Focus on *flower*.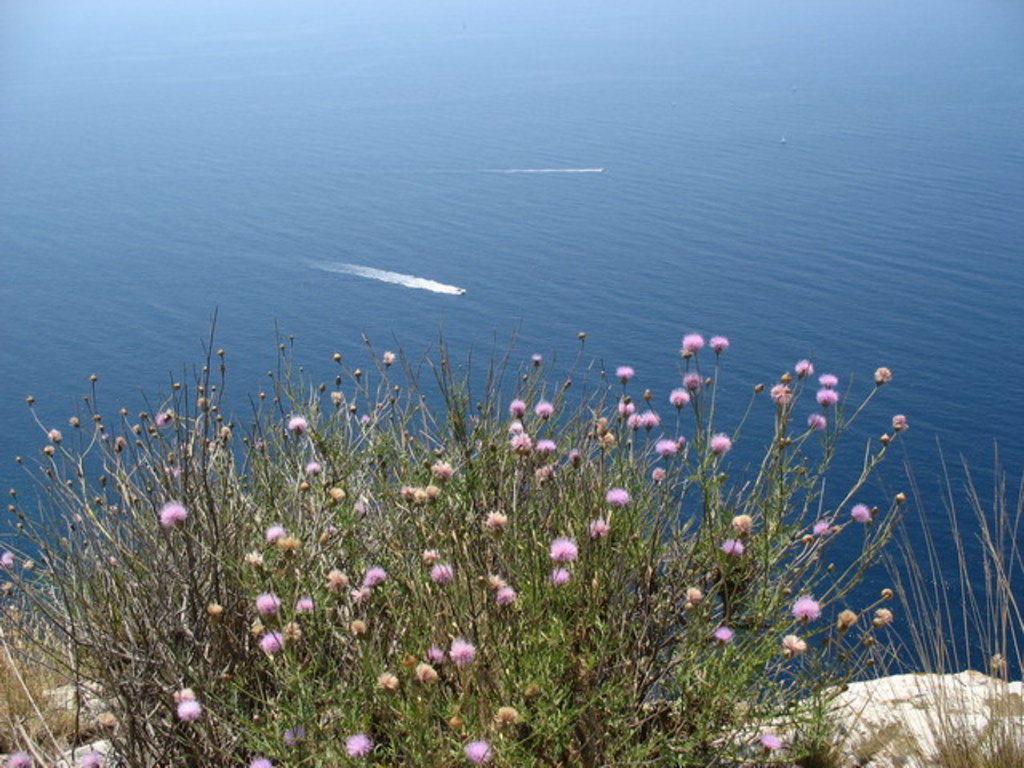
Focused at (2, 750, 34, 766).
